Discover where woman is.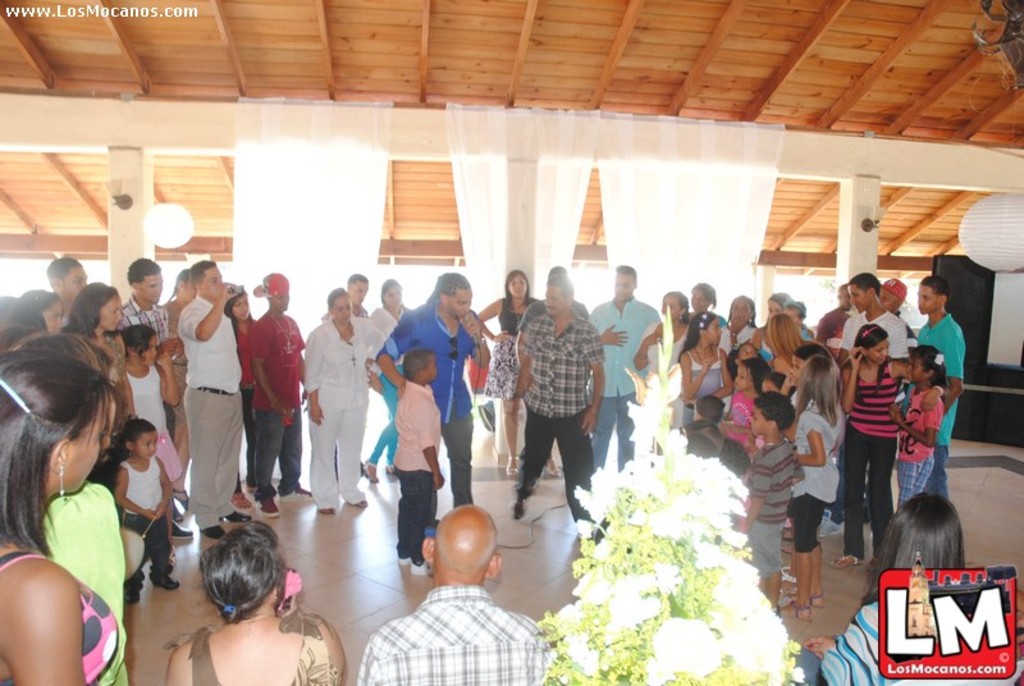
Discovered at x1=221 y1=284 x2=256 y2=509.
